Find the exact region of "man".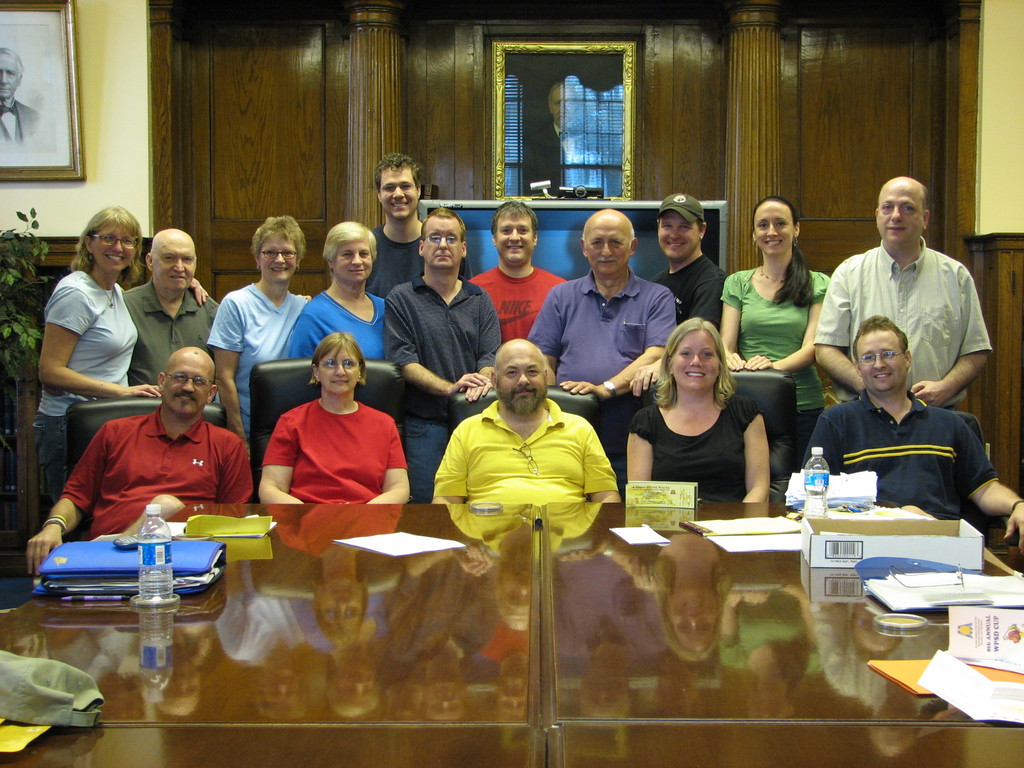
Exact region: (left=656, top=191, right=735, bottom=327).
